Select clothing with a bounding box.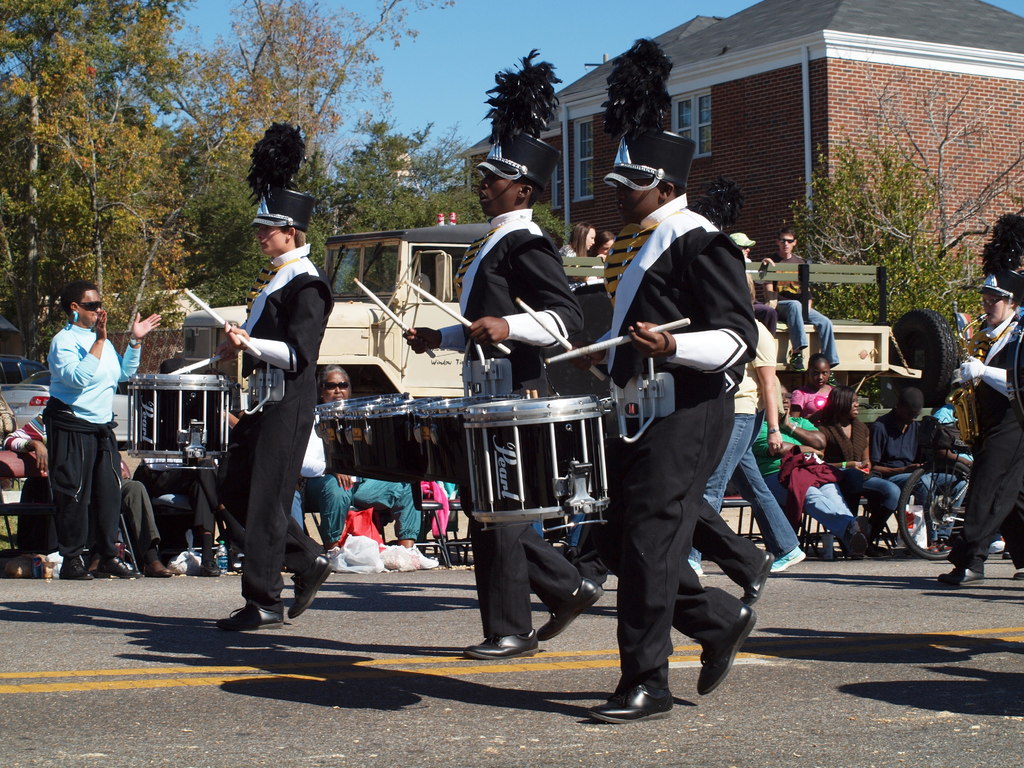
BBox(681, 343, 804, 569).
